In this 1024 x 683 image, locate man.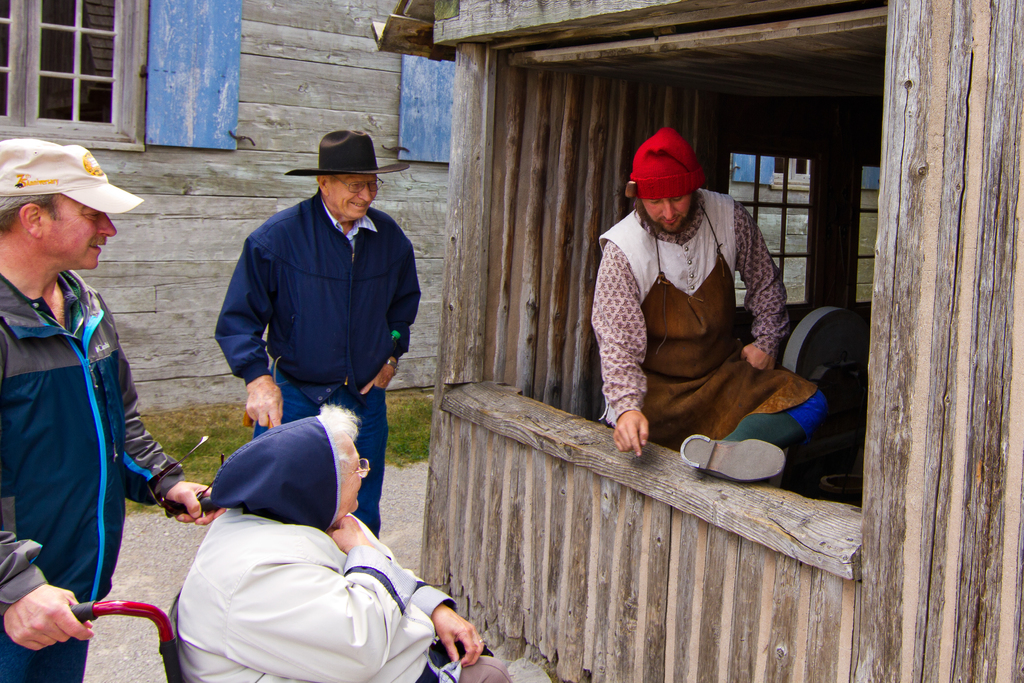
Bounding box: select_region(589, 128, 831, 481).
